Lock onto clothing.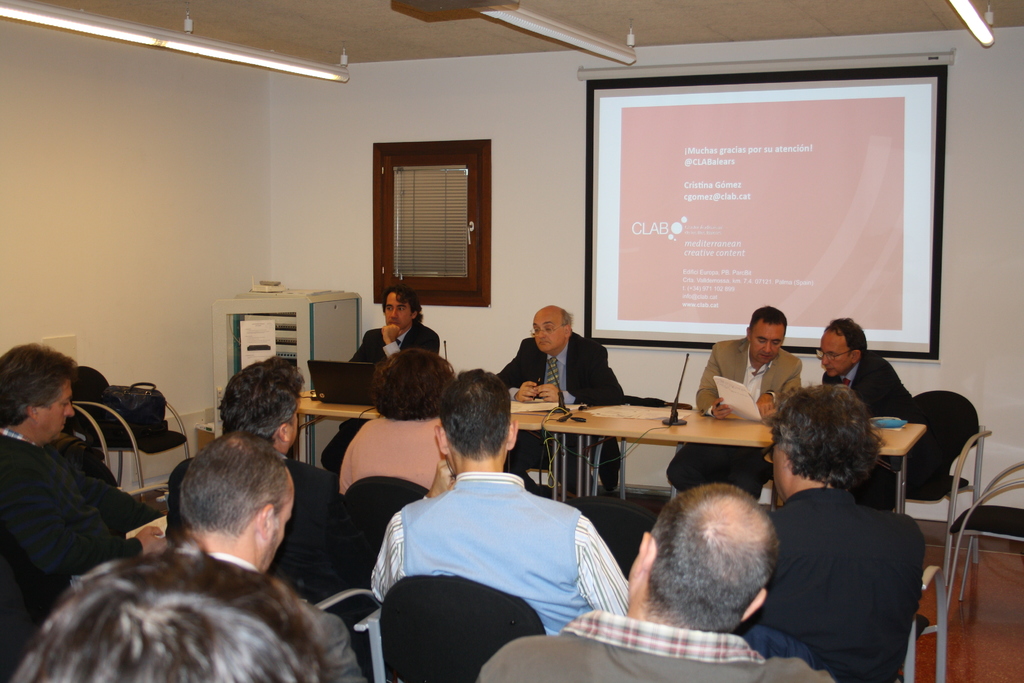
Locked: (759,458,934,682).
